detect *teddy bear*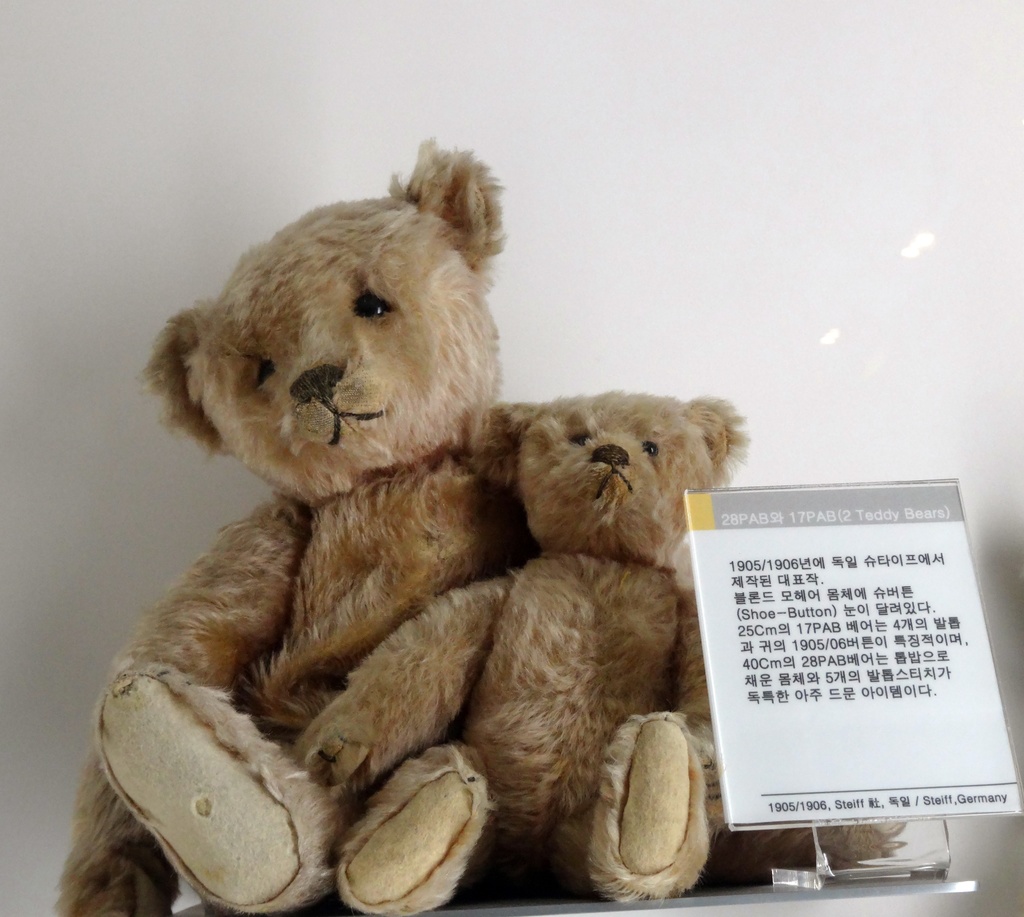
(303, 383, 755, 916)
